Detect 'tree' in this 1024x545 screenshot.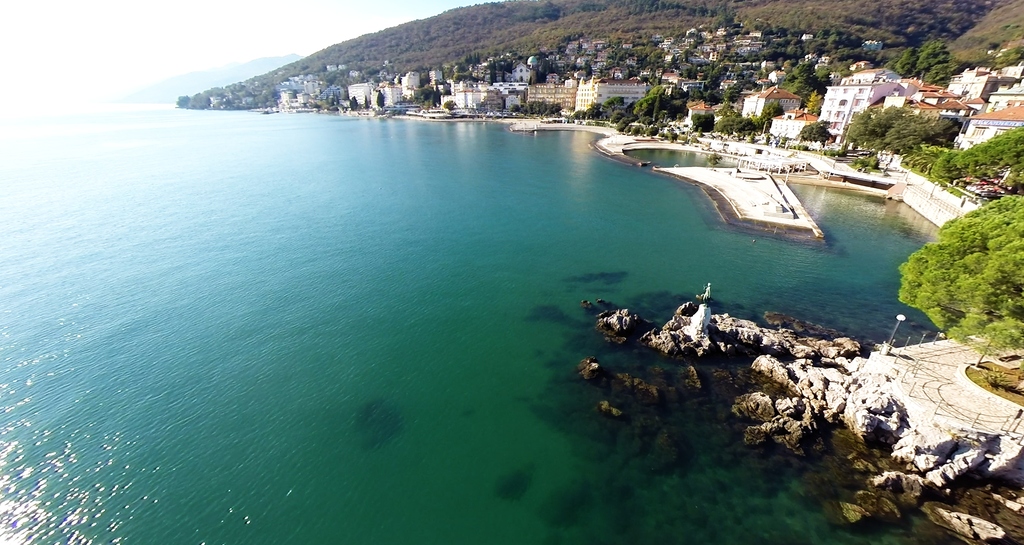
Detection: [x1=323, y1=67, x2=348, y2=87].
